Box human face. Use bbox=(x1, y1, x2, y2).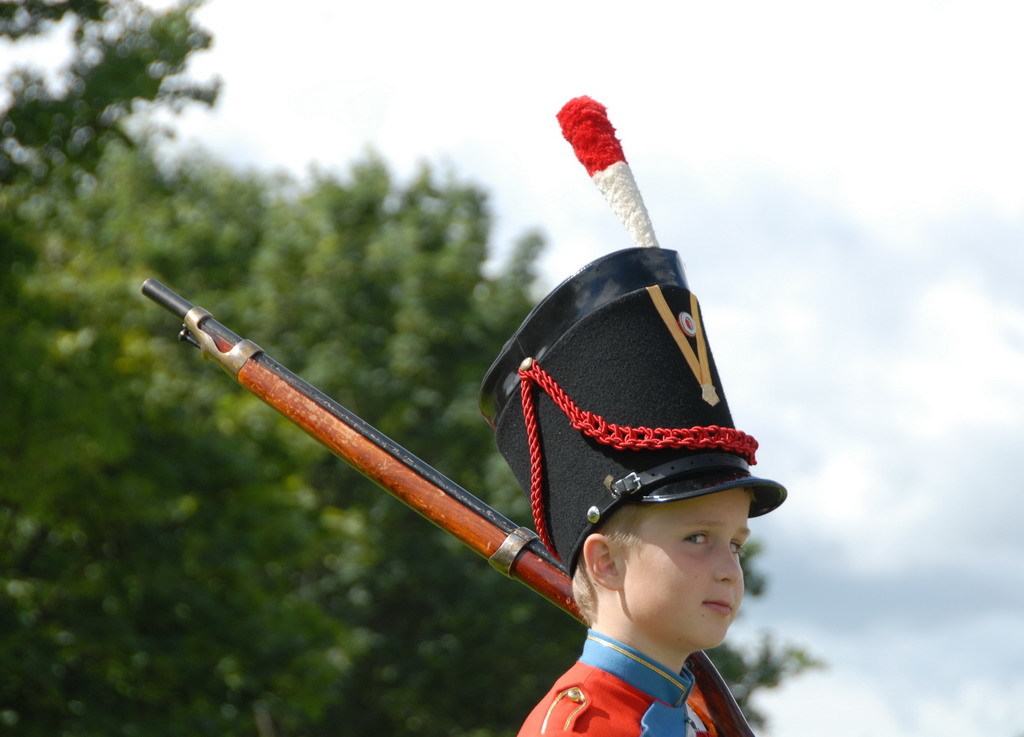
bbox=(624, 488, 750, 648).
